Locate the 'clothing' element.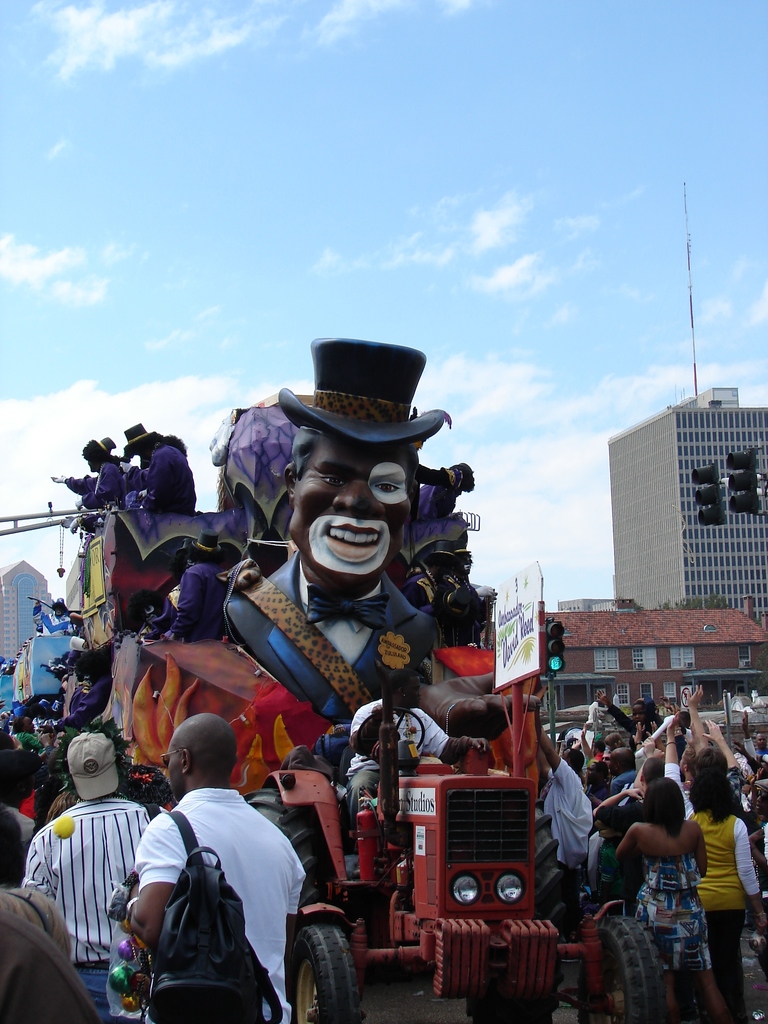
Element bbox: <box>542,763,591,922</box>.
